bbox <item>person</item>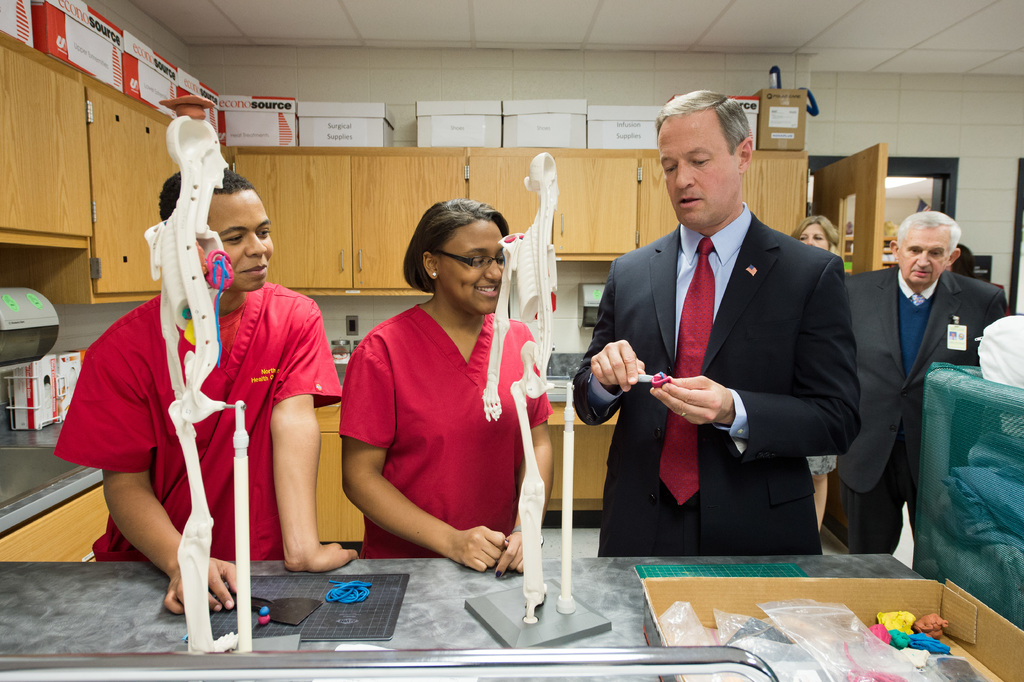
(88, 153, 317, 622)
